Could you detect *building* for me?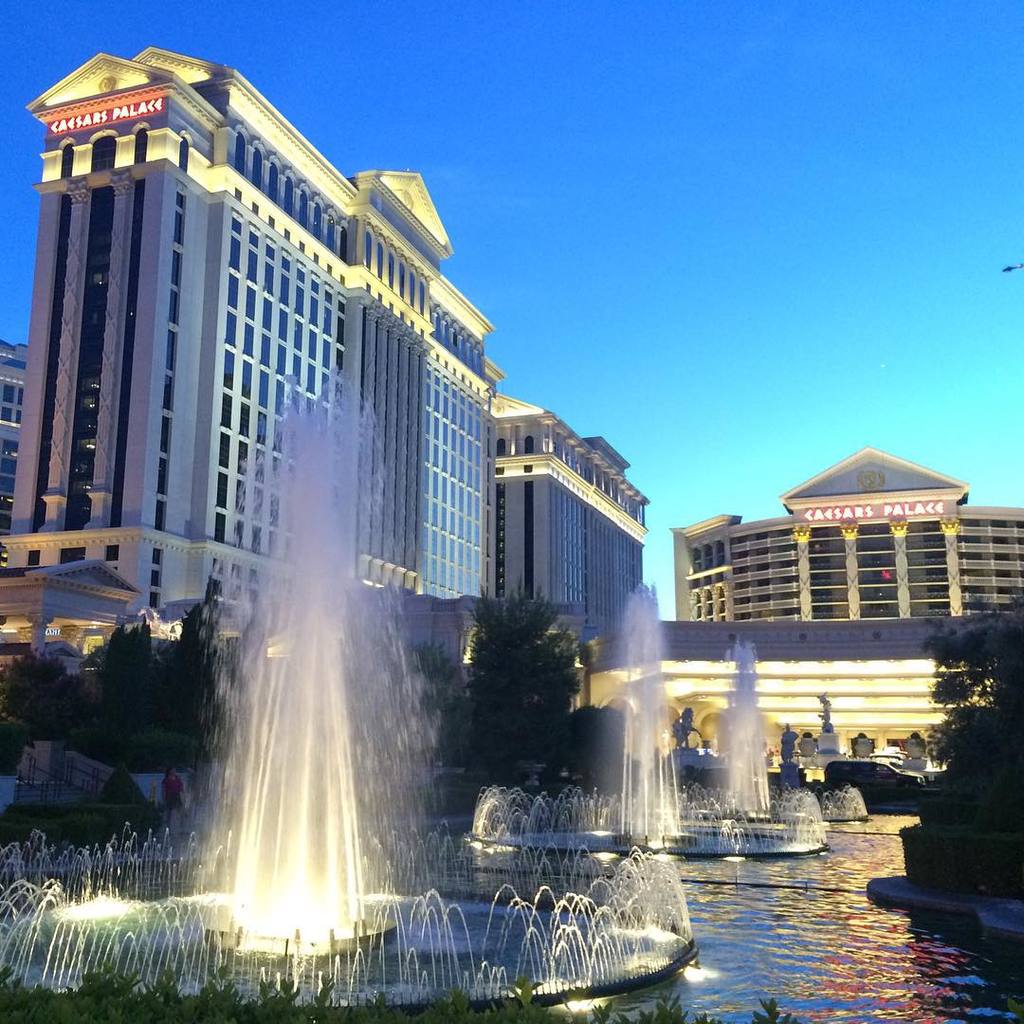
Detection result: (left=0, top=46, right=500, bottom=673).
